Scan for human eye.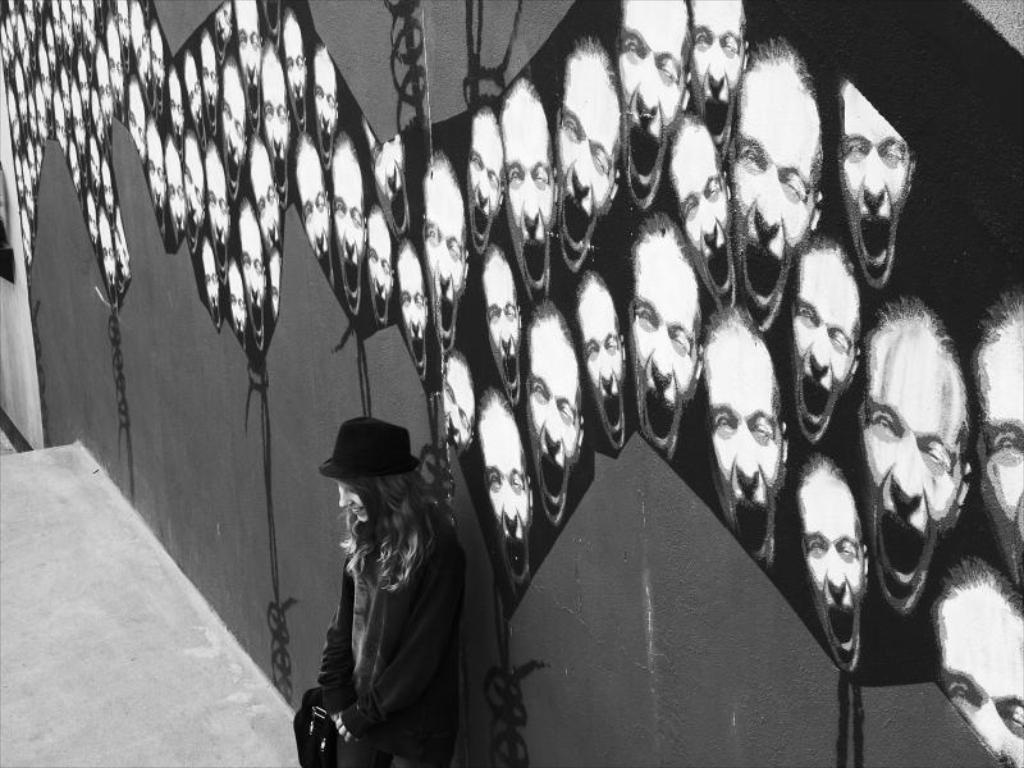
Scan result: box(471, 154, 480, 172).
